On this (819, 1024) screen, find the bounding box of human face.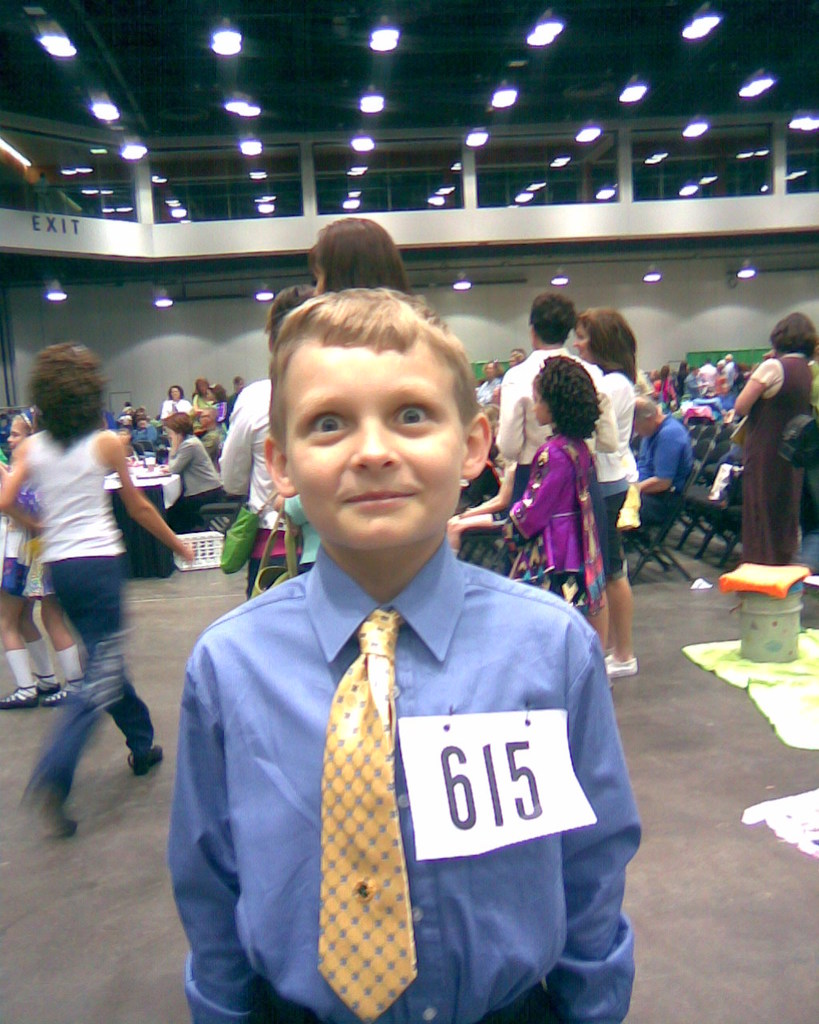
Bounding box: crop(283, 342, 461, 550).
